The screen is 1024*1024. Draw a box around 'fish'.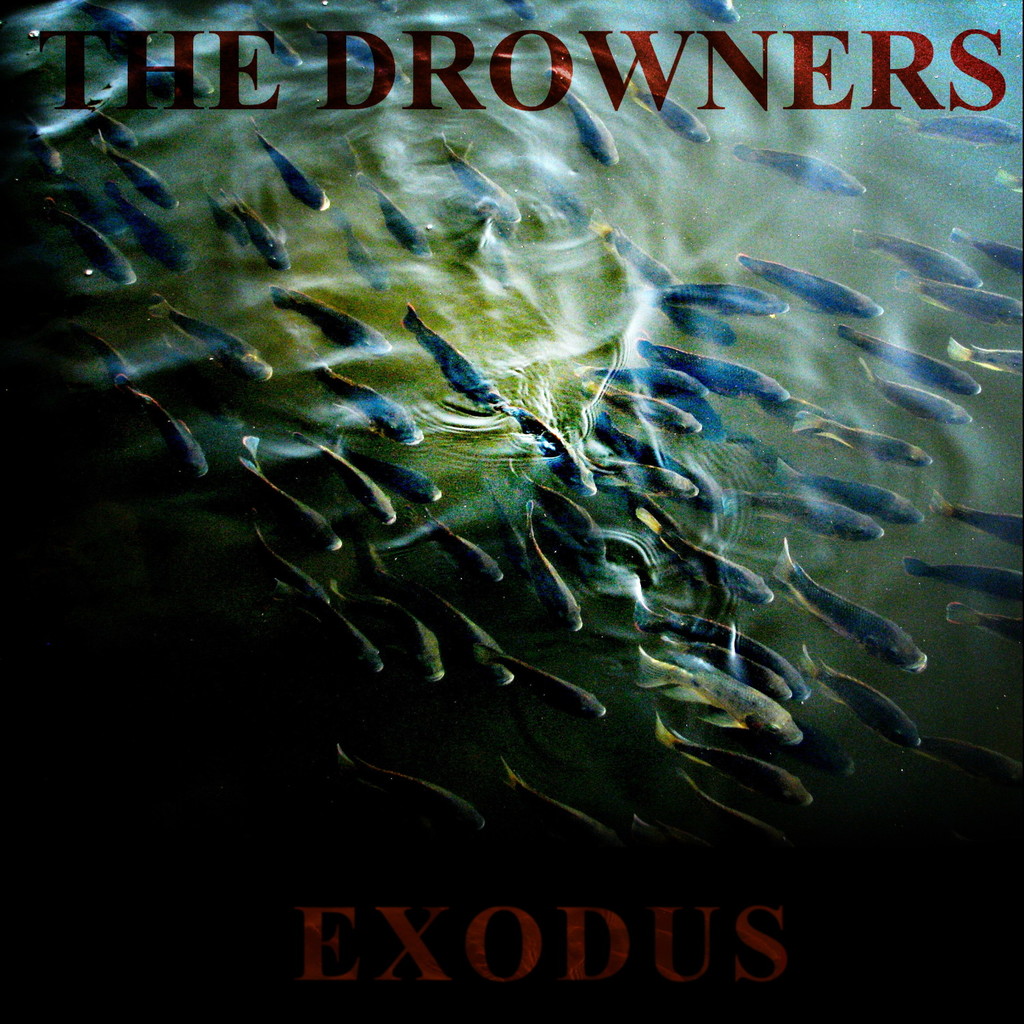
BBox(628, 75, 705, 145).
